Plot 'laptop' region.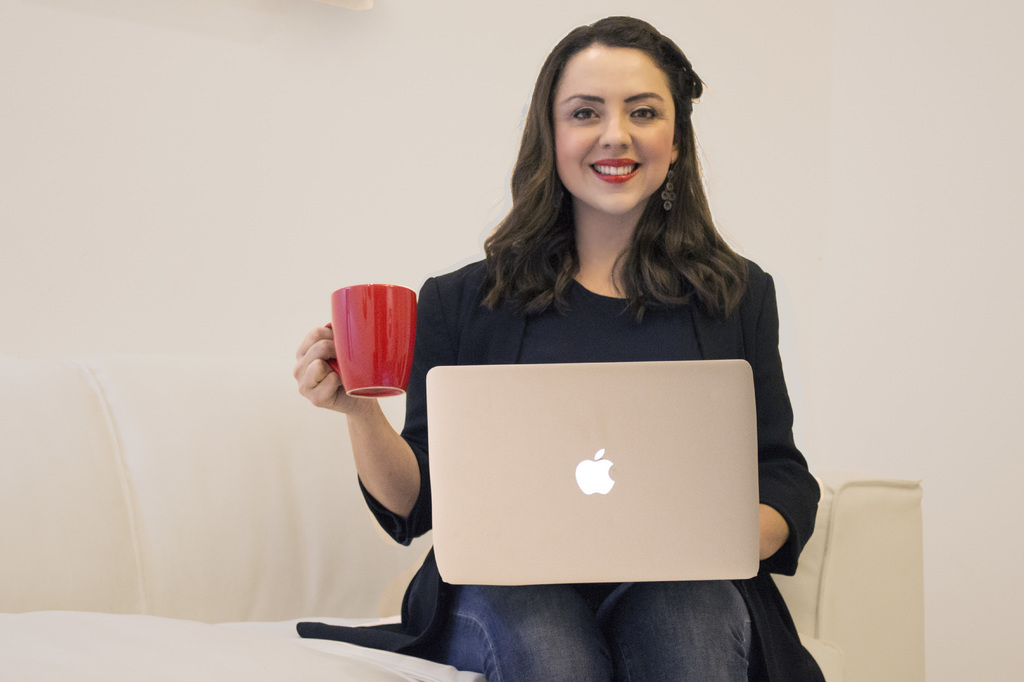
Plotted at locate(433, 339, 782, 610).
